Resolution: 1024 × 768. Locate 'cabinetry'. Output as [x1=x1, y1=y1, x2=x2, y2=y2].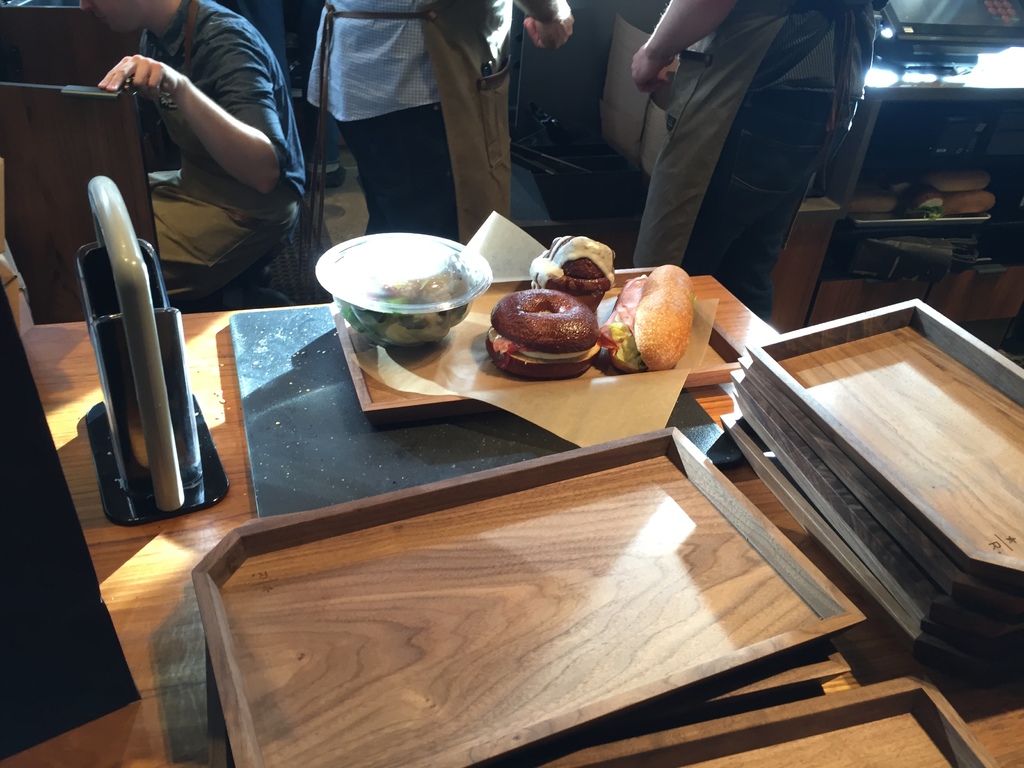
[x1=491, y1=47, x2=1023, y2=344].
